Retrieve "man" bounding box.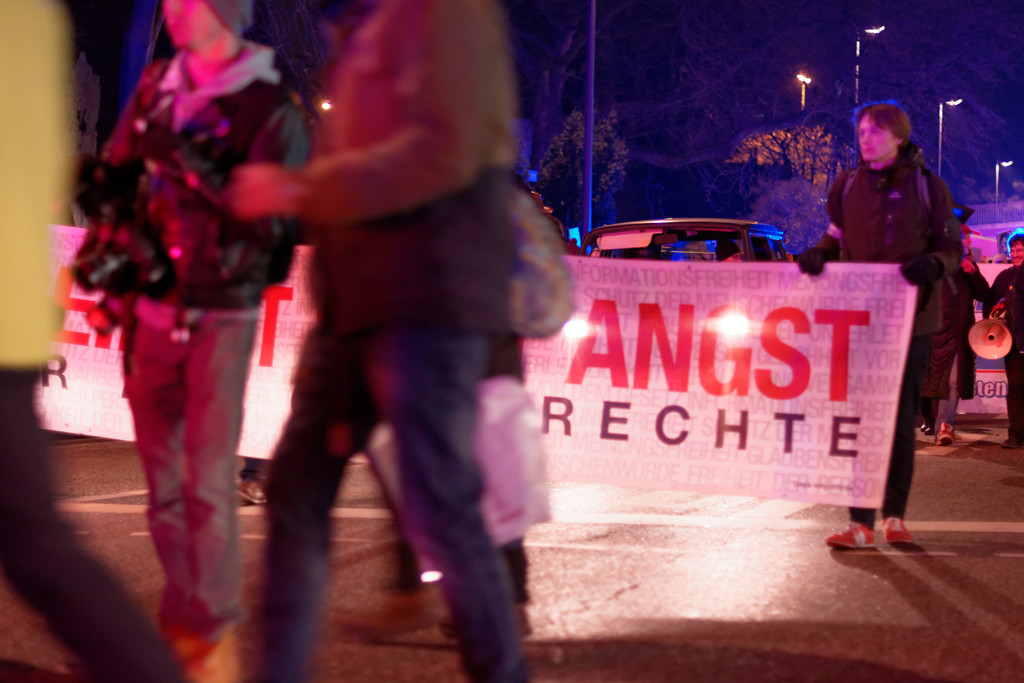
Bounding box: left=794, top=104, right=963, bottom=543.
